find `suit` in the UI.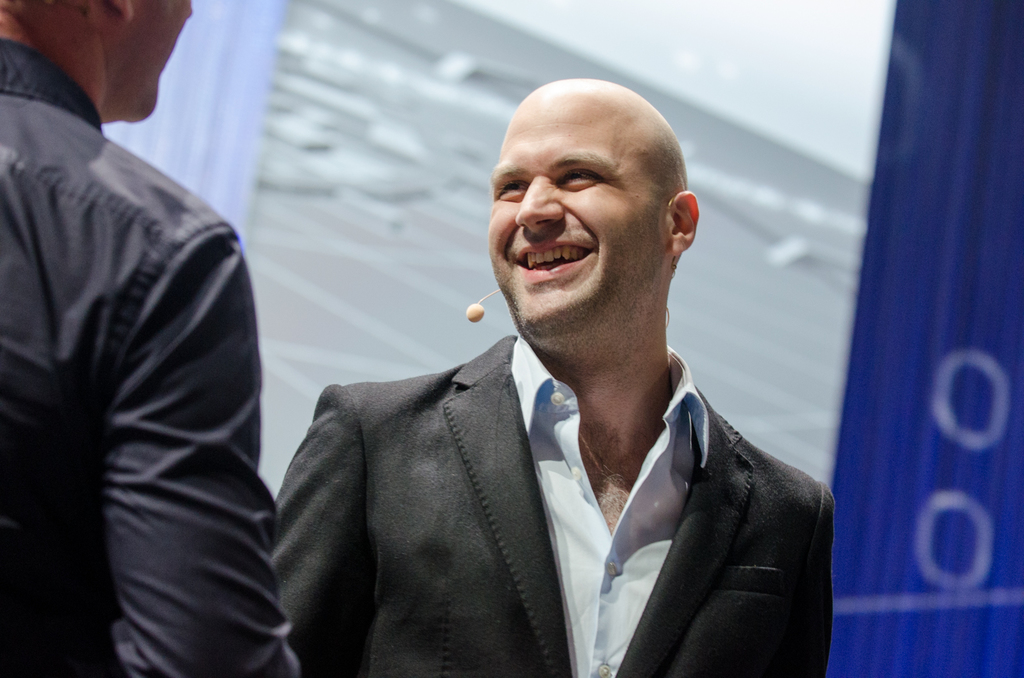
UI element at [260,269,862,677].
